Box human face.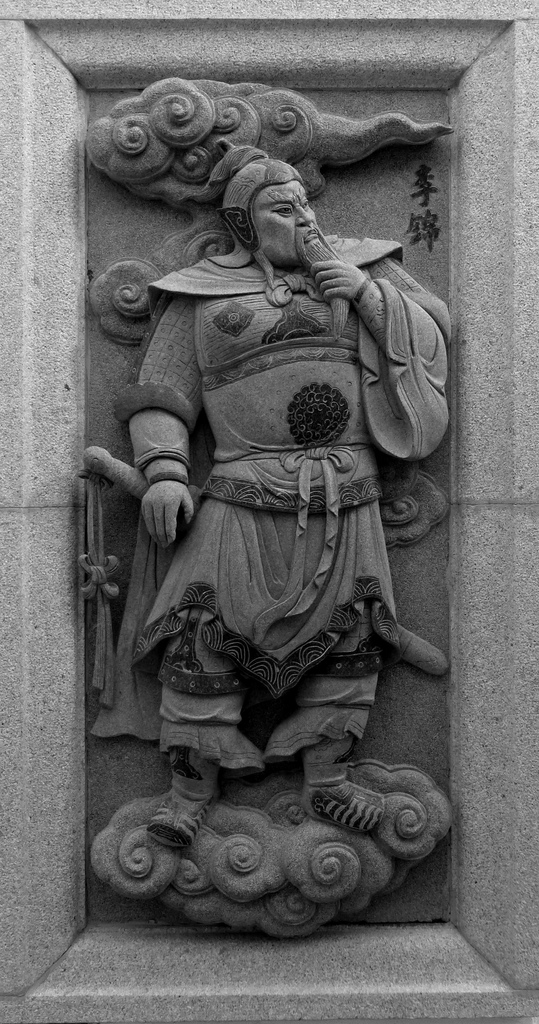
bbox(247, 181, 321, 267).
